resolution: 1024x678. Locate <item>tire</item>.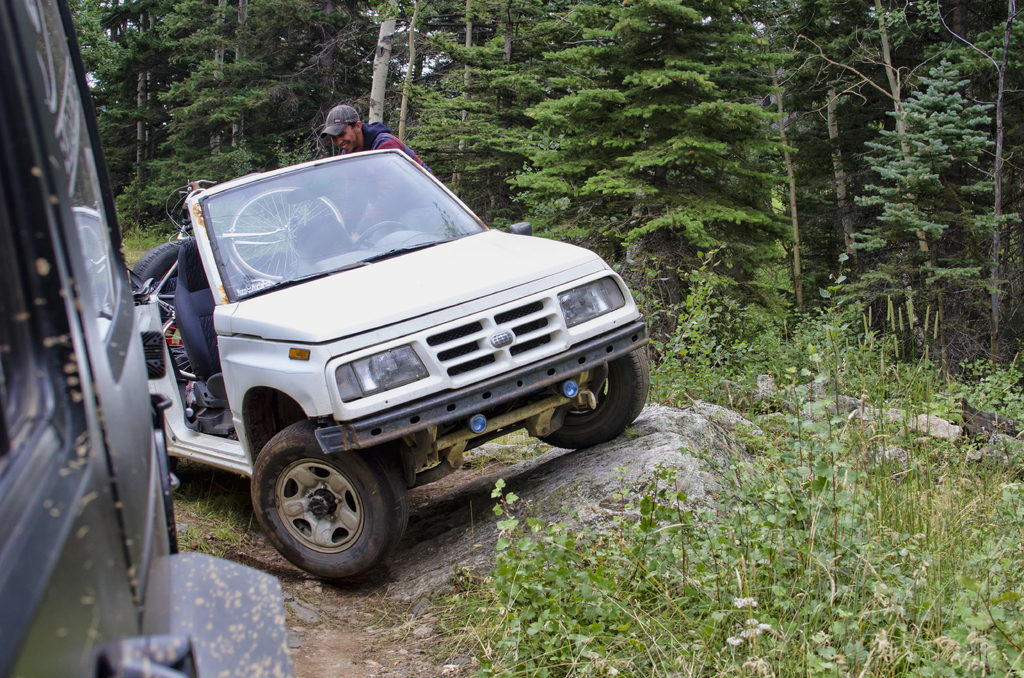
(244, 427, 394, 578).
